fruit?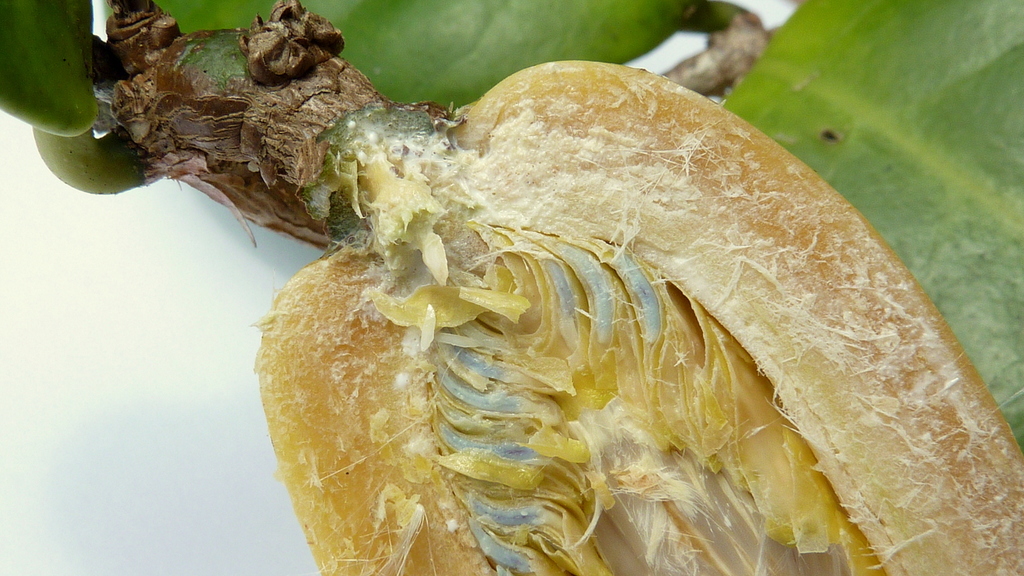
252, 60, 1023, 575
